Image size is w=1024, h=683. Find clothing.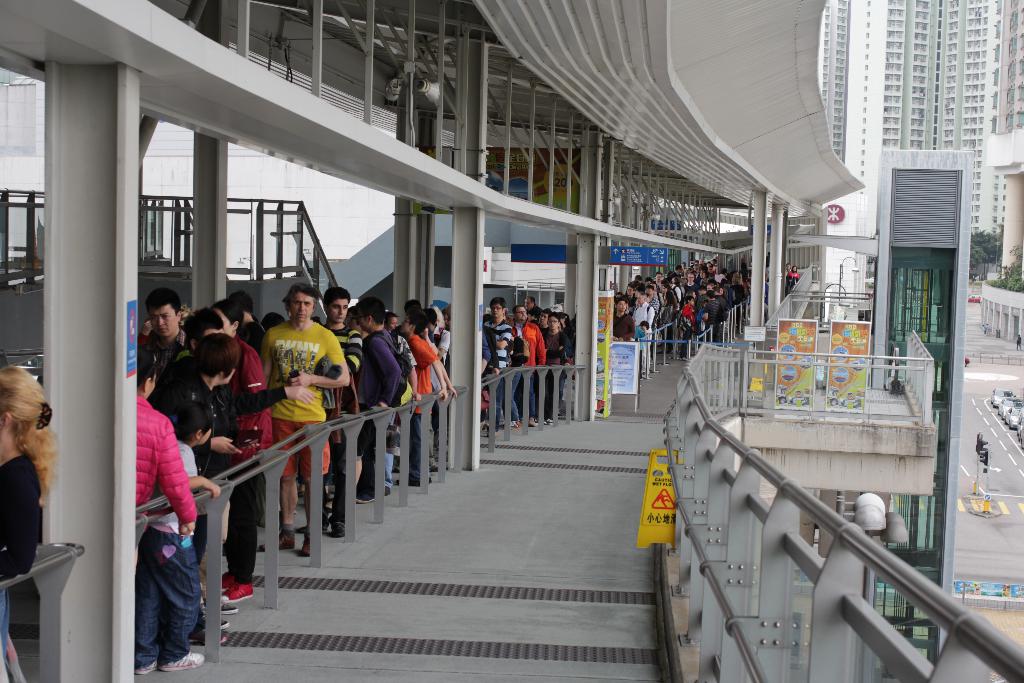
x1=261, y1=317, x2=348, y2=481.
